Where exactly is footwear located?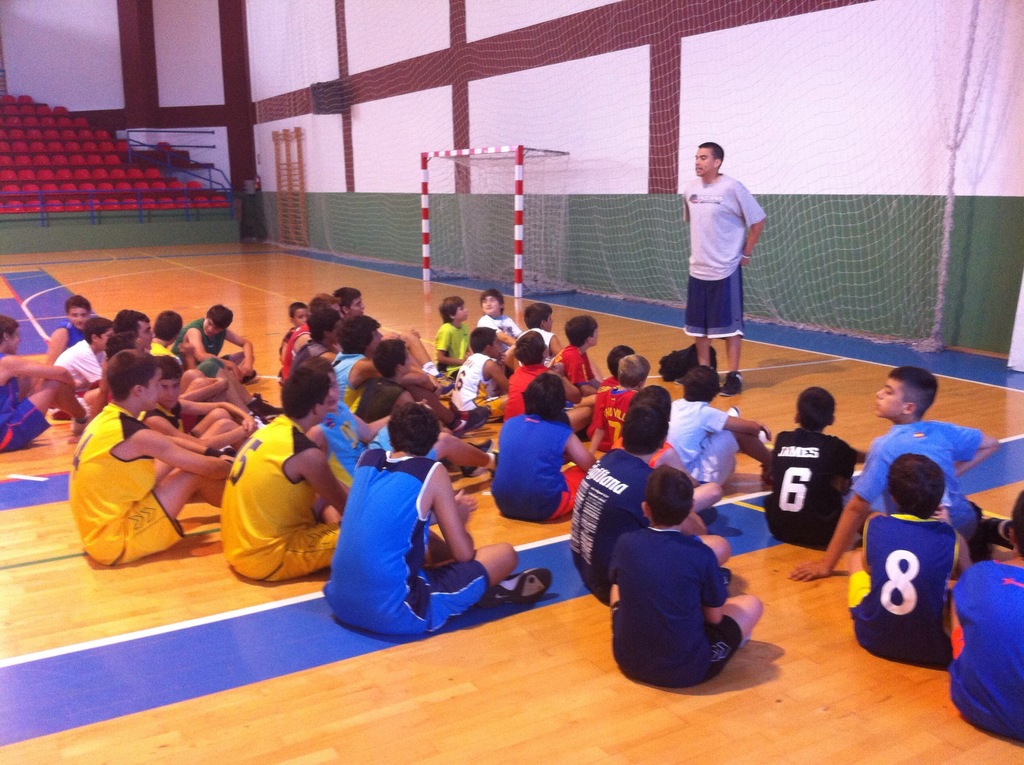
Its bounding box is detection(456, 447, 504, 479).
